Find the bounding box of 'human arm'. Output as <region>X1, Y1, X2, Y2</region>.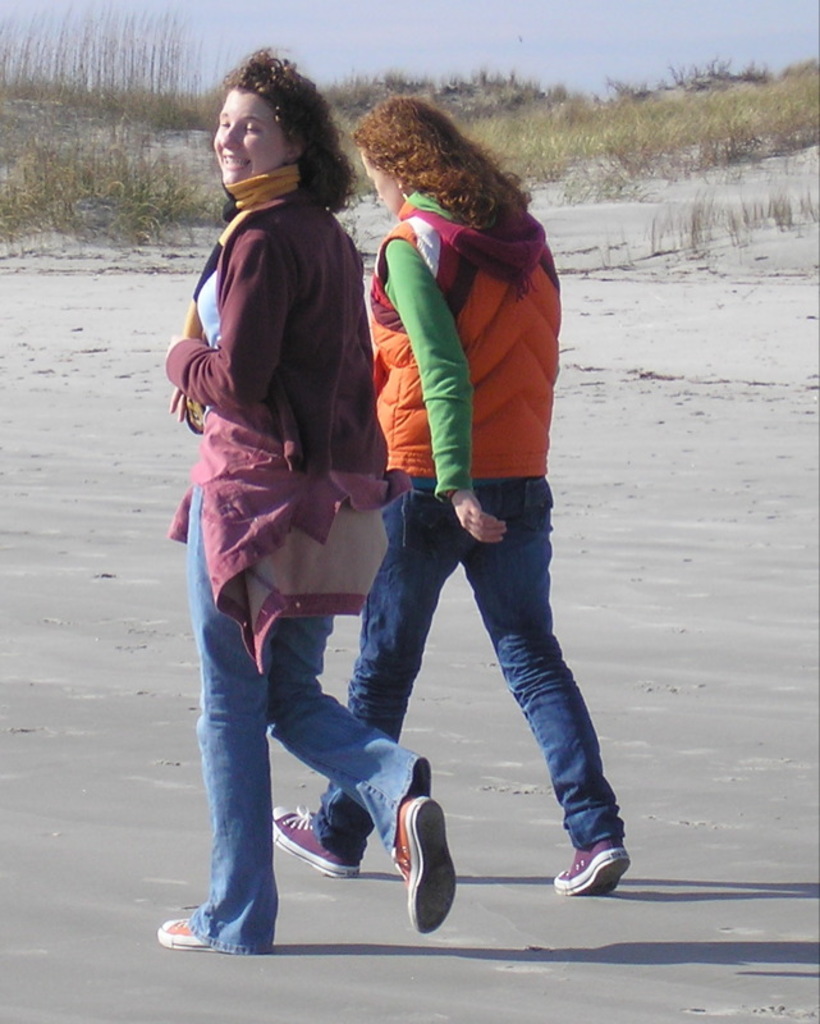
<region>440, 481, 505, 544</region>.
